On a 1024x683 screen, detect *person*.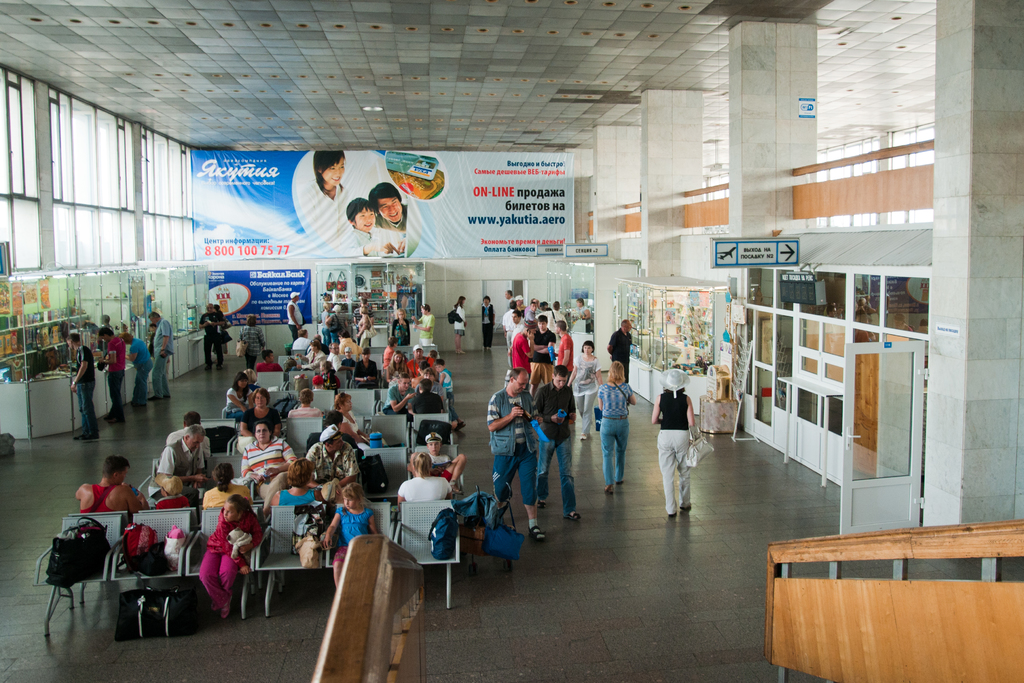
241/420/297/514.
